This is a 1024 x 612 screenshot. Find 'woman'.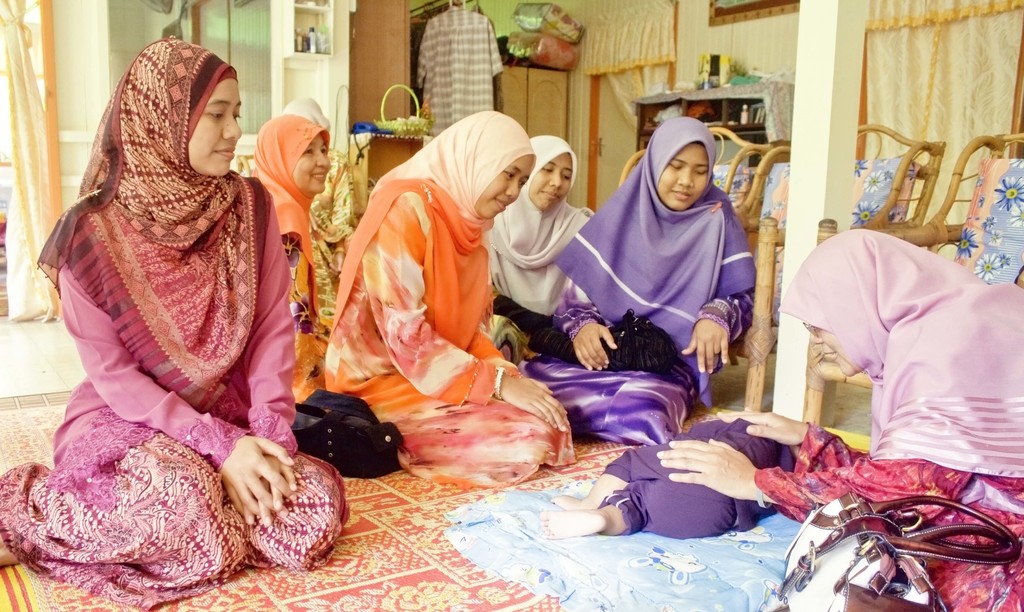
Bounding box: Rect(252, 117, 331, 396).
